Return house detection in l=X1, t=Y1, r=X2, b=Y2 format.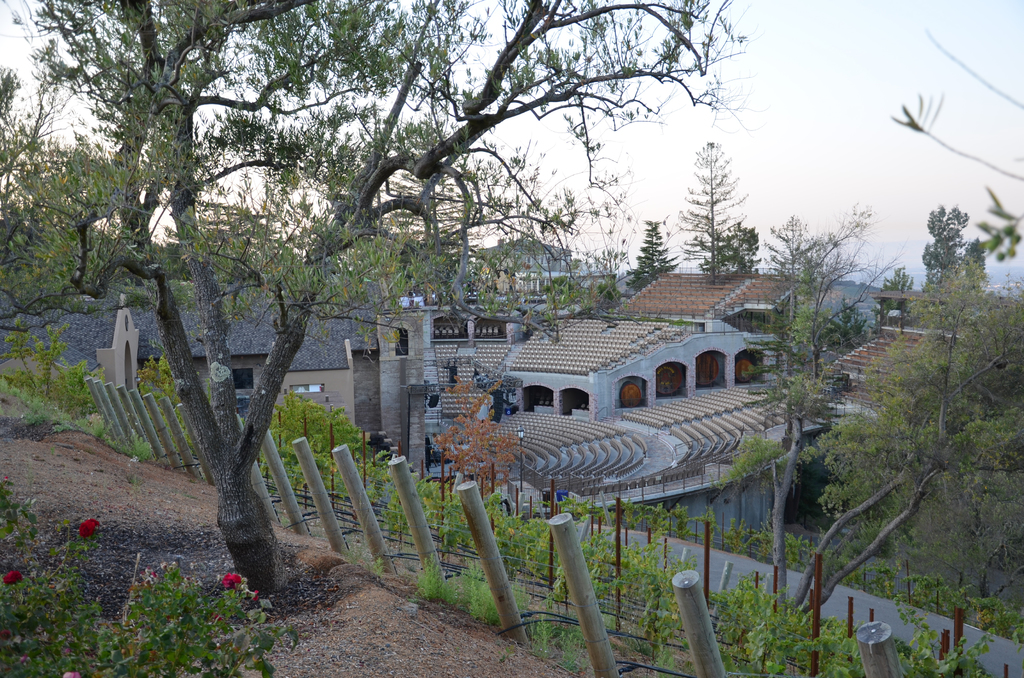
l=460, t=312, r=731, b=427.
